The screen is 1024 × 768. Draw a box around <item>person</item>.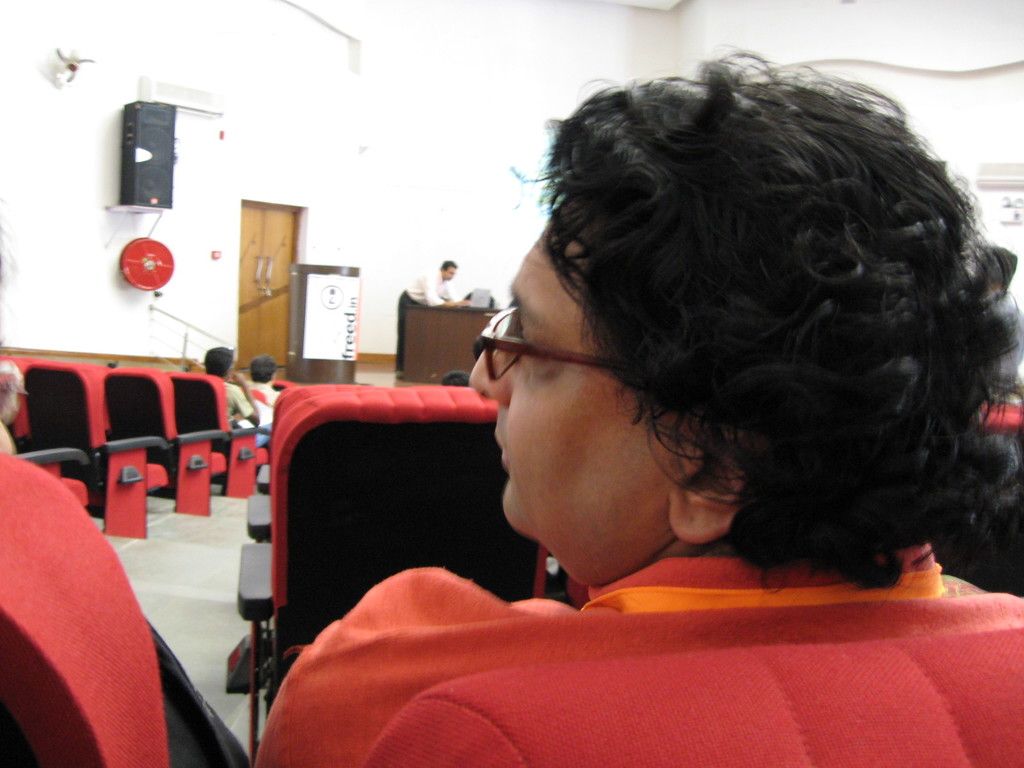
pyautogui.locateOnScreen(411, 12, 1013, 722).
